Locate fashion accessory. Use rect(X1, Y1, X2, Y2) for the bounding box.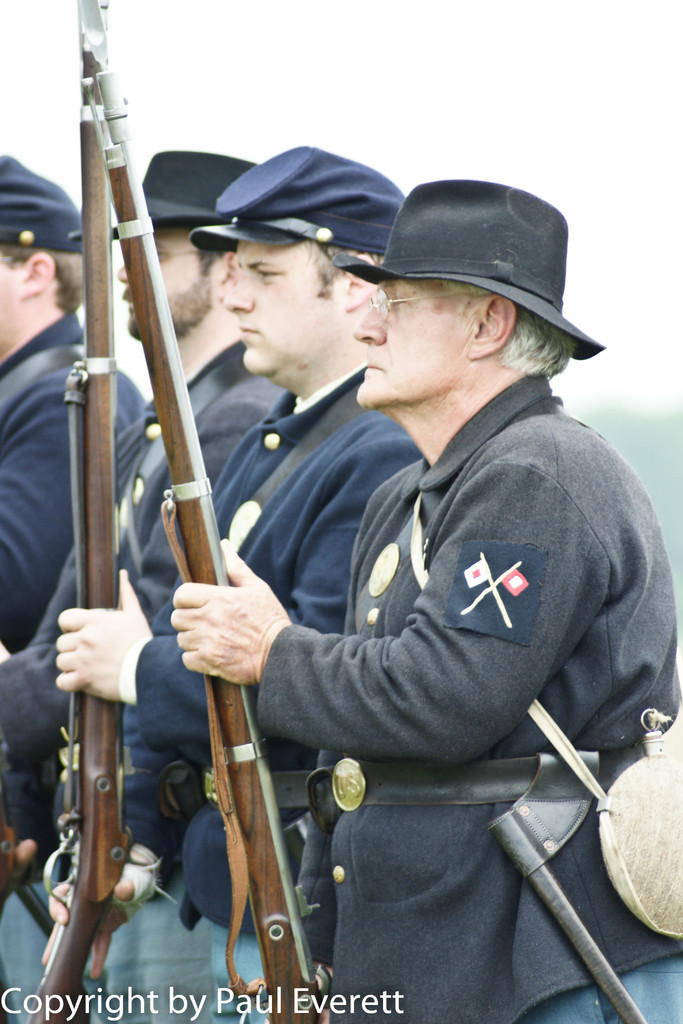
rect(63, 151, 257, 233).
